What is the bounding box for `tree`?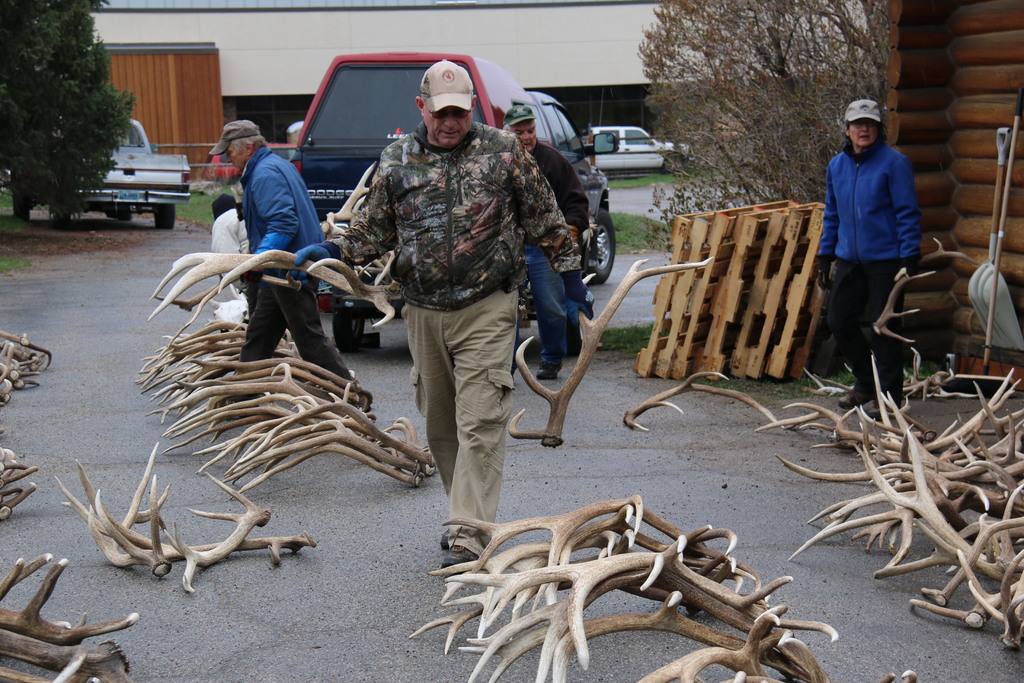
[10,0,137,215].
